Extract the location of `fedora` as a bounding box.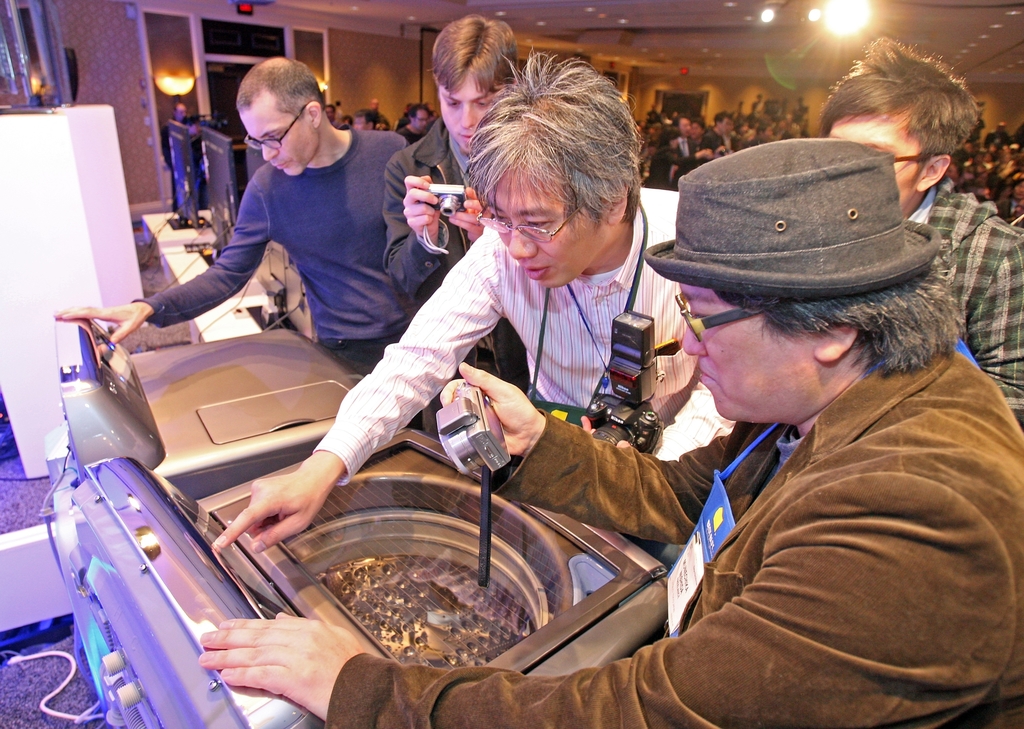
[643, 129, 943, 298].
